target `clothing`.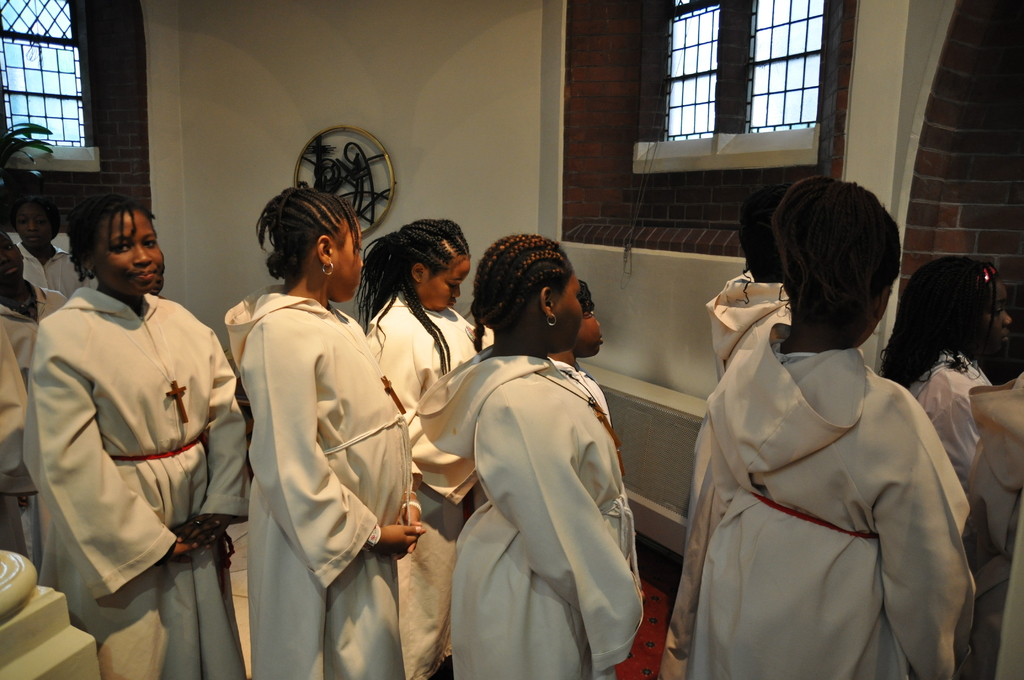
Target region: 219,282,418,679.
